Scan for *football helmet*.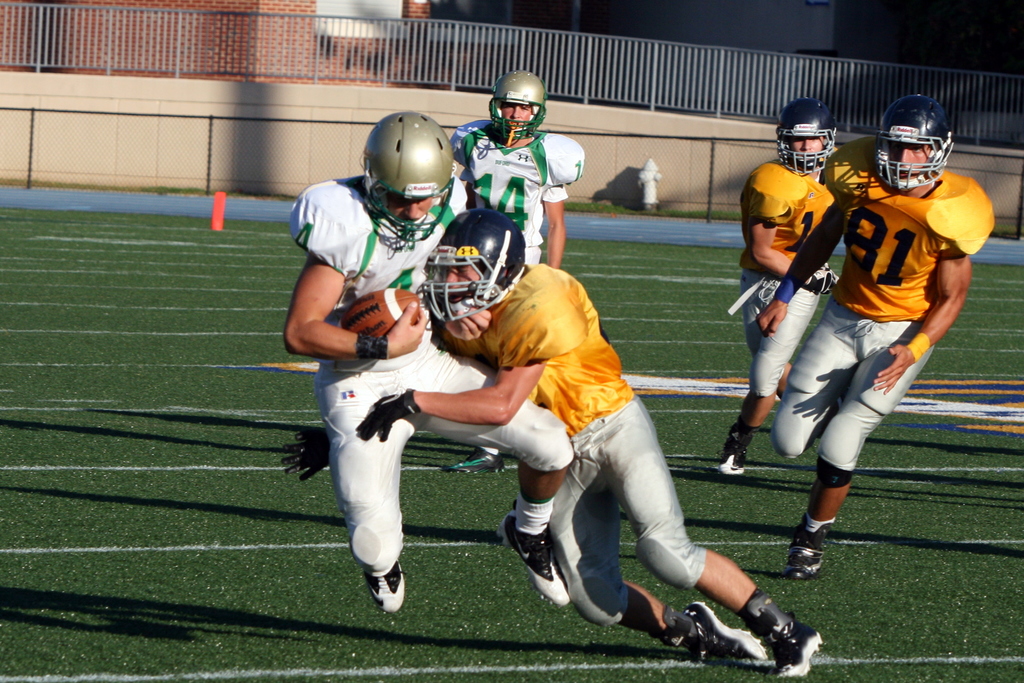
Scan result: detection(360, 108, 457, 240).
